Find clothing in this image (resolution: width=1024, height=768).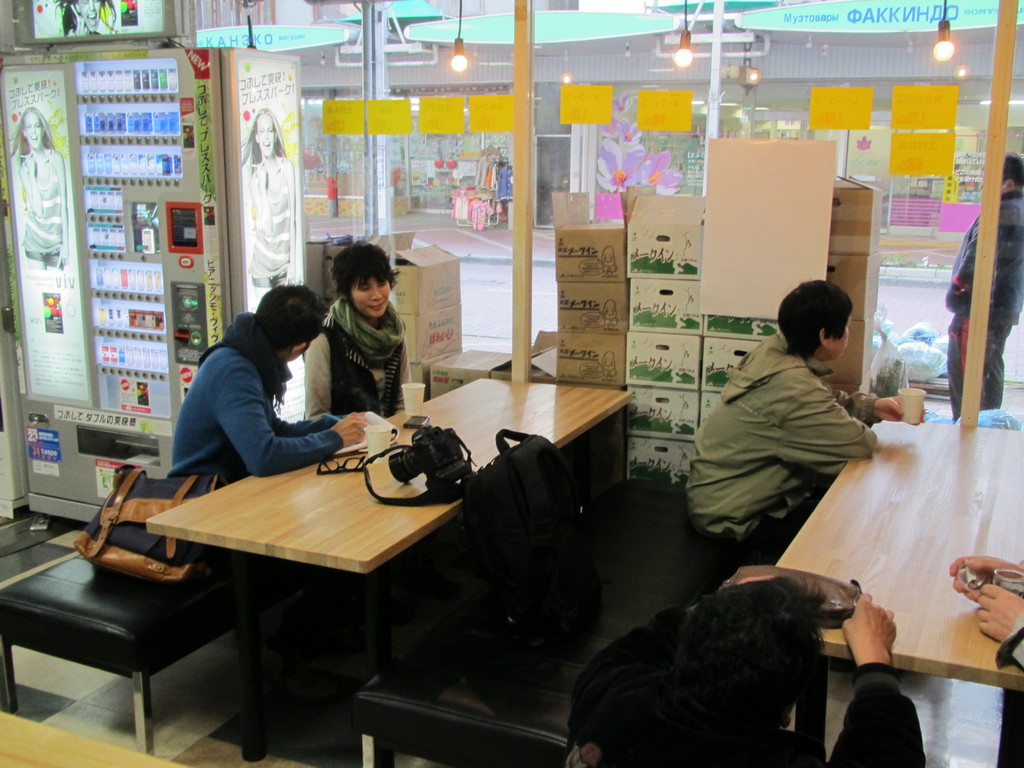
box=[170, 314, 344, 484].
